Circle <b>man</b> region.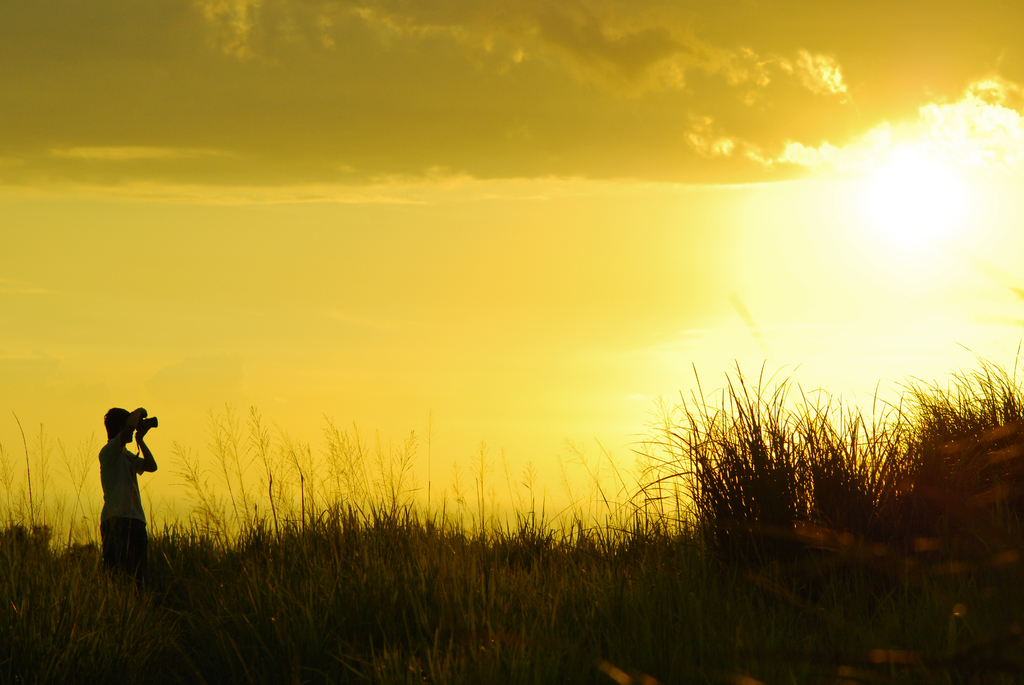
Region: <region>83, 409, 156, 579</region>.
